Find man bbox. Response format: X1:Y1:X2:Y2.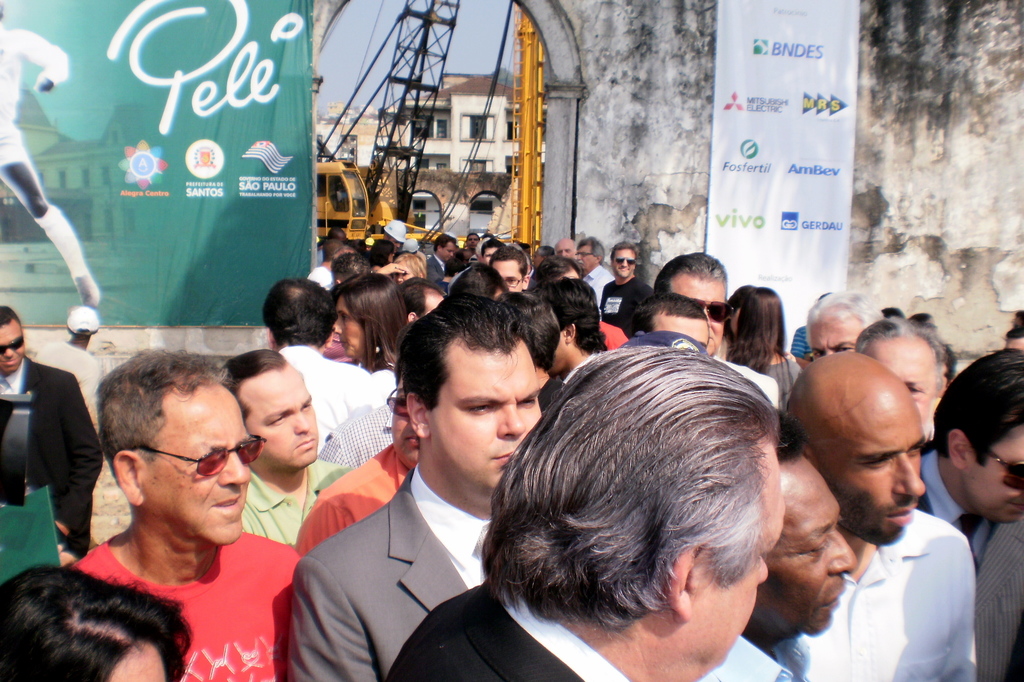
487:242:531:295.
